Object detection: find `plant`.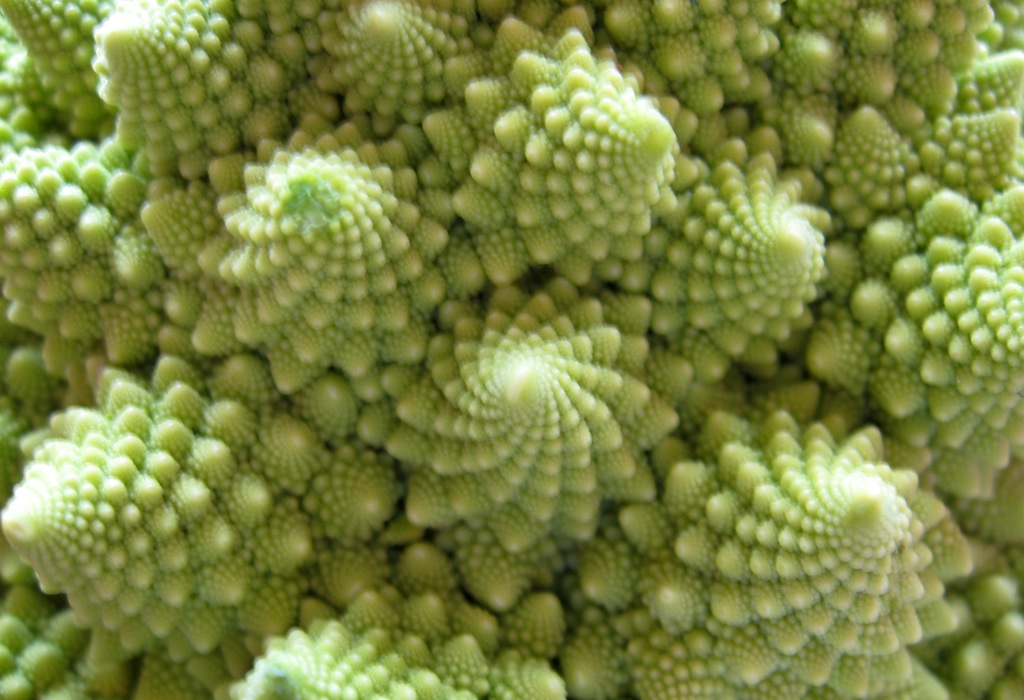
[0, 0, 1023, 699].
